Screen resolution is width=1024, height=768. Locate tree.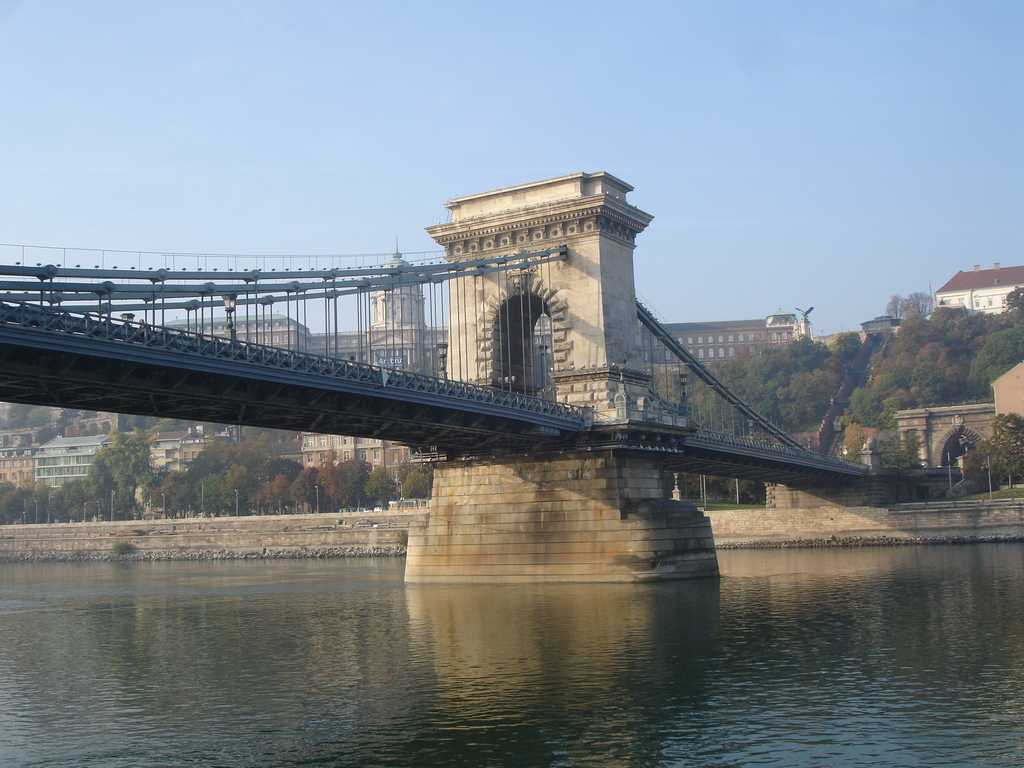
[156,413,184,430].
